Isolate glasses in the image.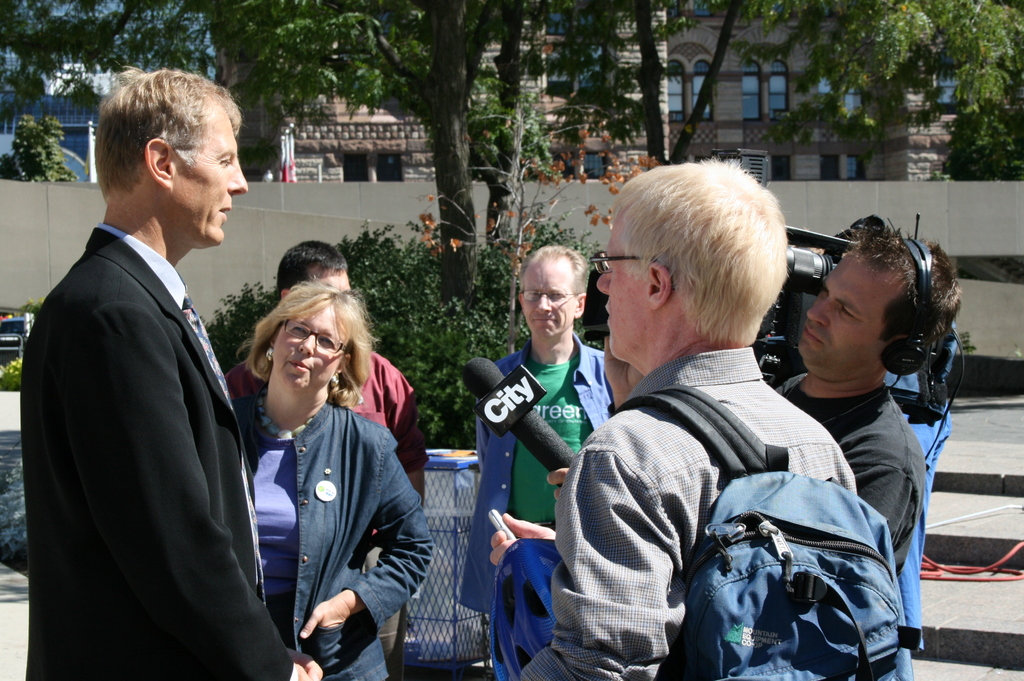
Isolated region: <box>519,287,577,301</box>.
